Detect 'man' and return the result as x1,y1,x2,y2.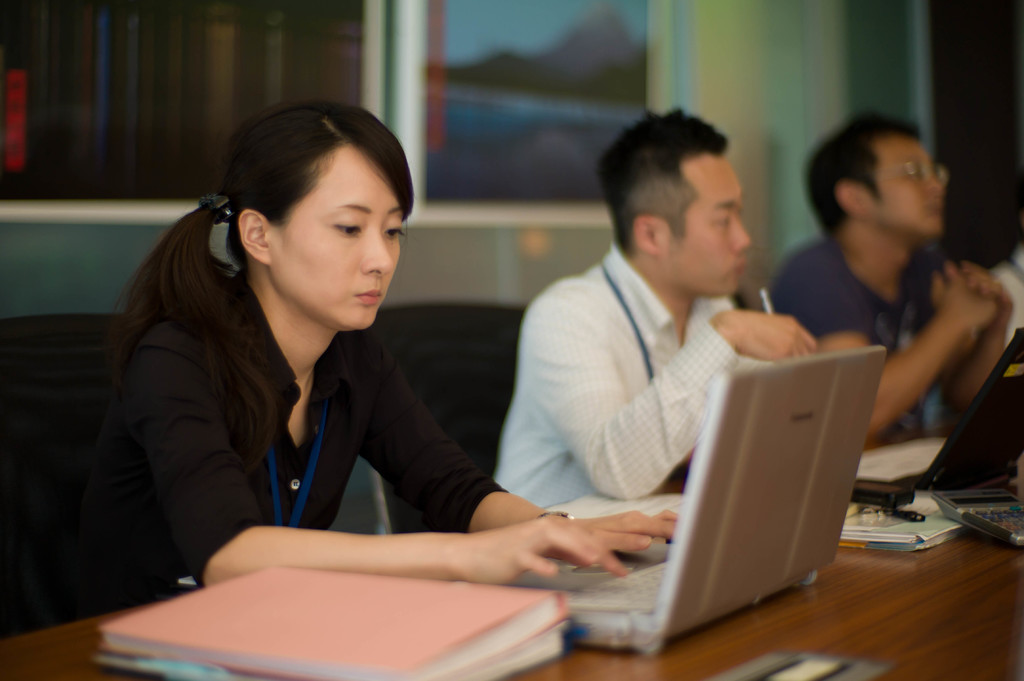
489,107,815,509.
